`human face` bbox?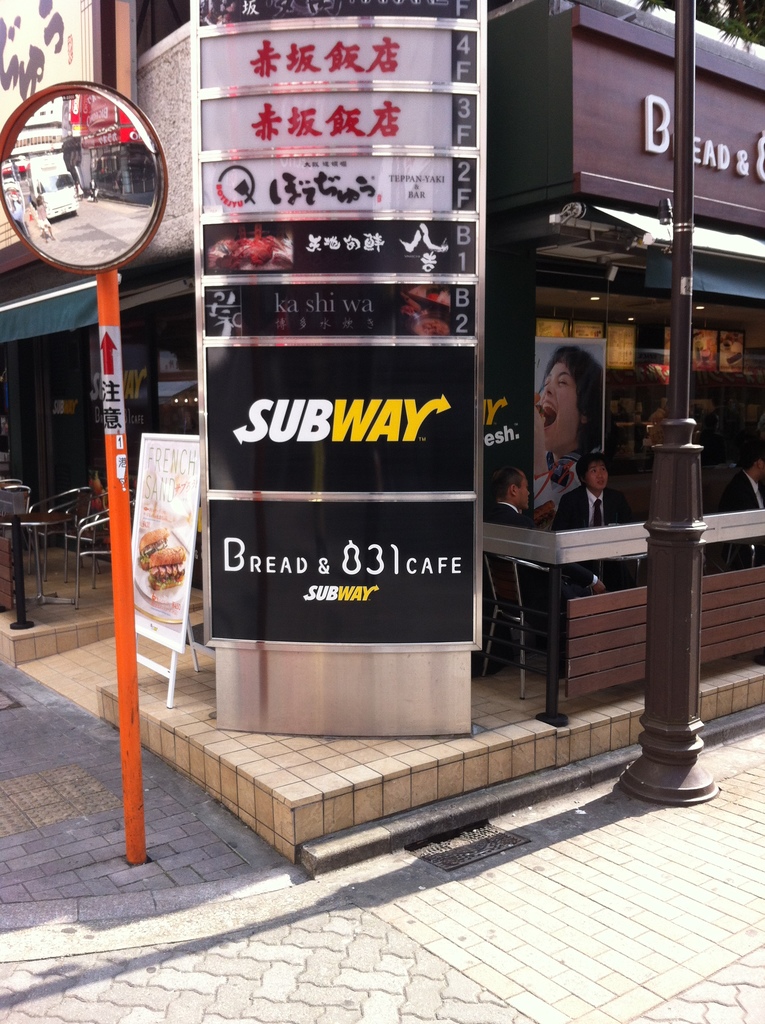
bbox(584, 464, 611, 492)
